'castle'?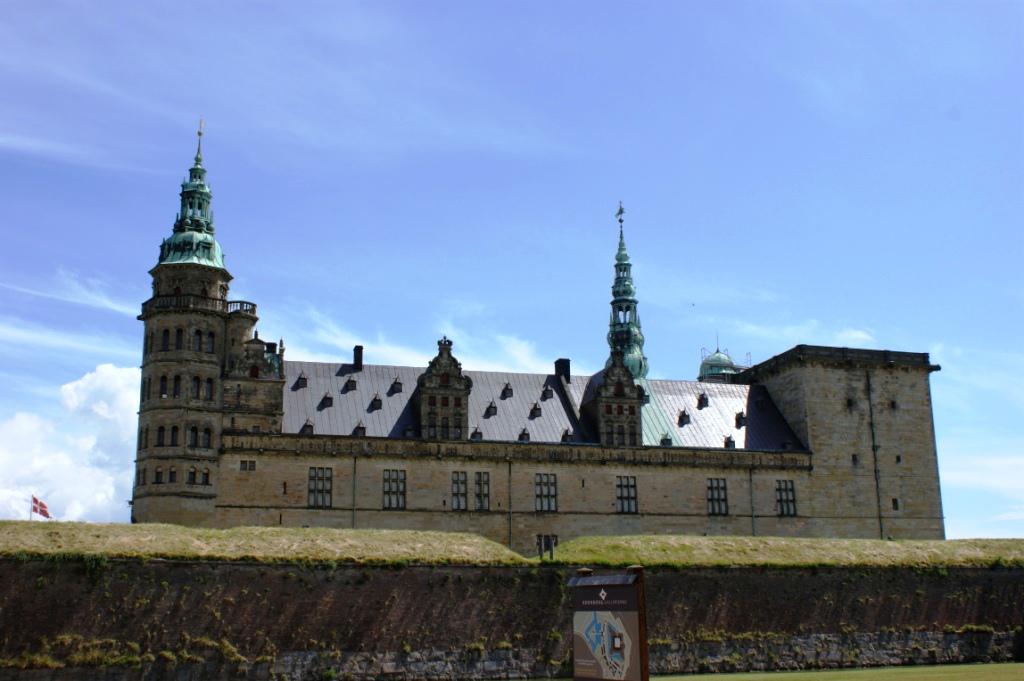
crop(146, 145, 909, 591)
